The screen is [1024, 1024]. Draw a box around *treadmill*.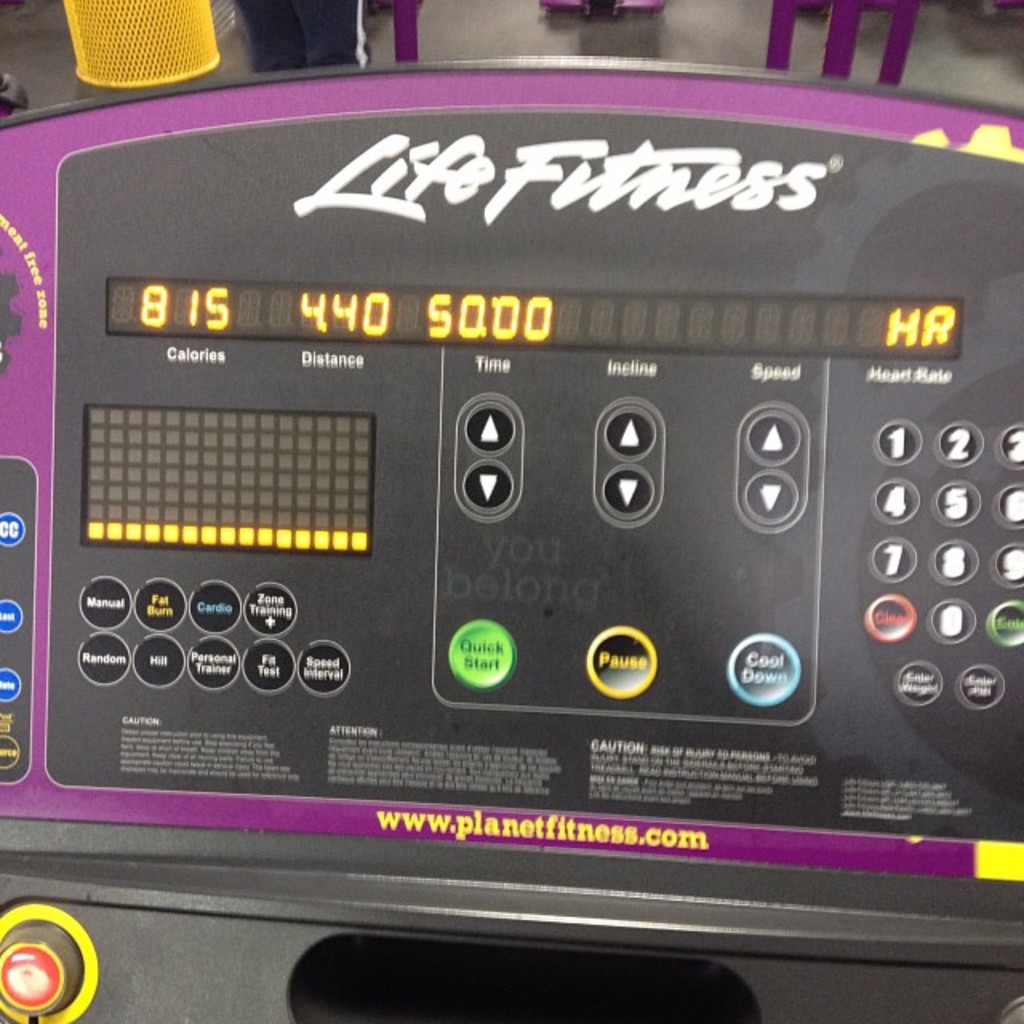
locate(0, 66, 1022, 1022).
